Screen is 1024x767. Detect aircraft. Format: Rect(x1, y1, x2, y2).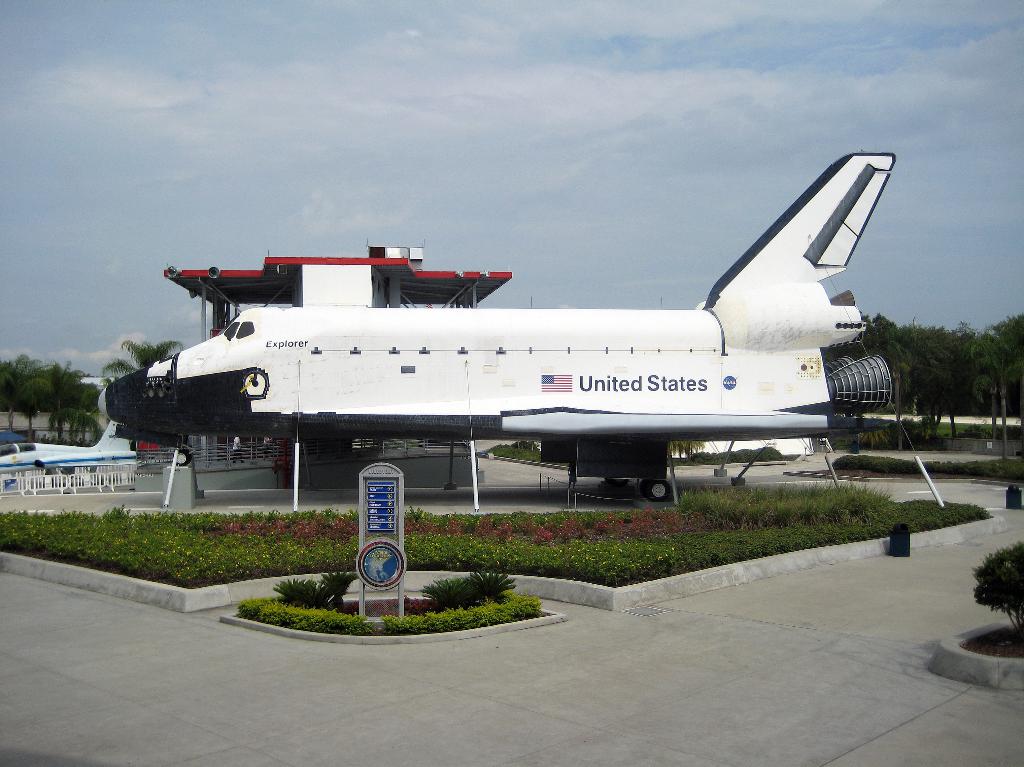
Rect(112, 131, 934, 506).
